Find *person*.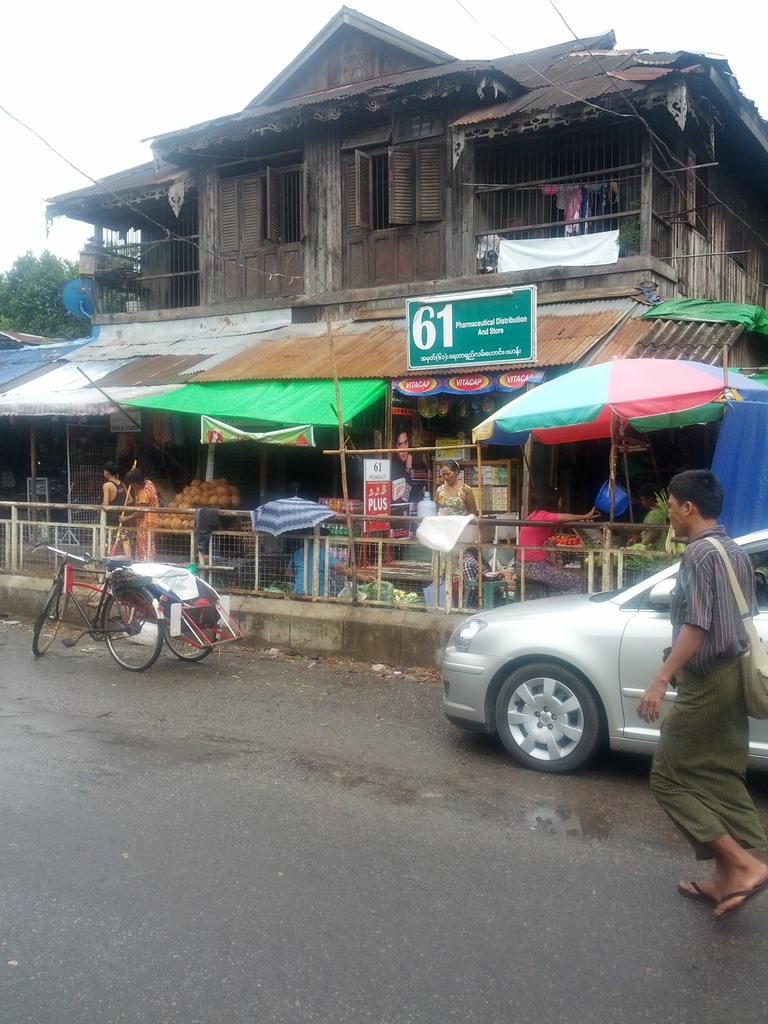
(left=115, top=461, right=163, bottom=566).
